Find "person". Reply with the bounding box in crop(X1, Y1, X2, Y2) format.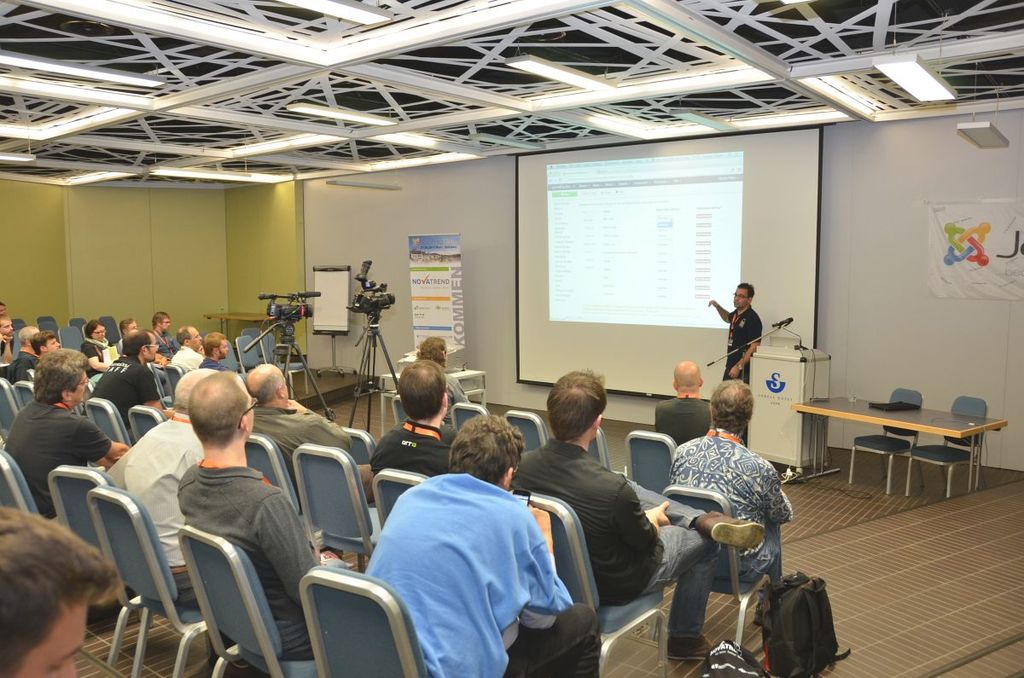
crop(79, 319, 146, 374).
